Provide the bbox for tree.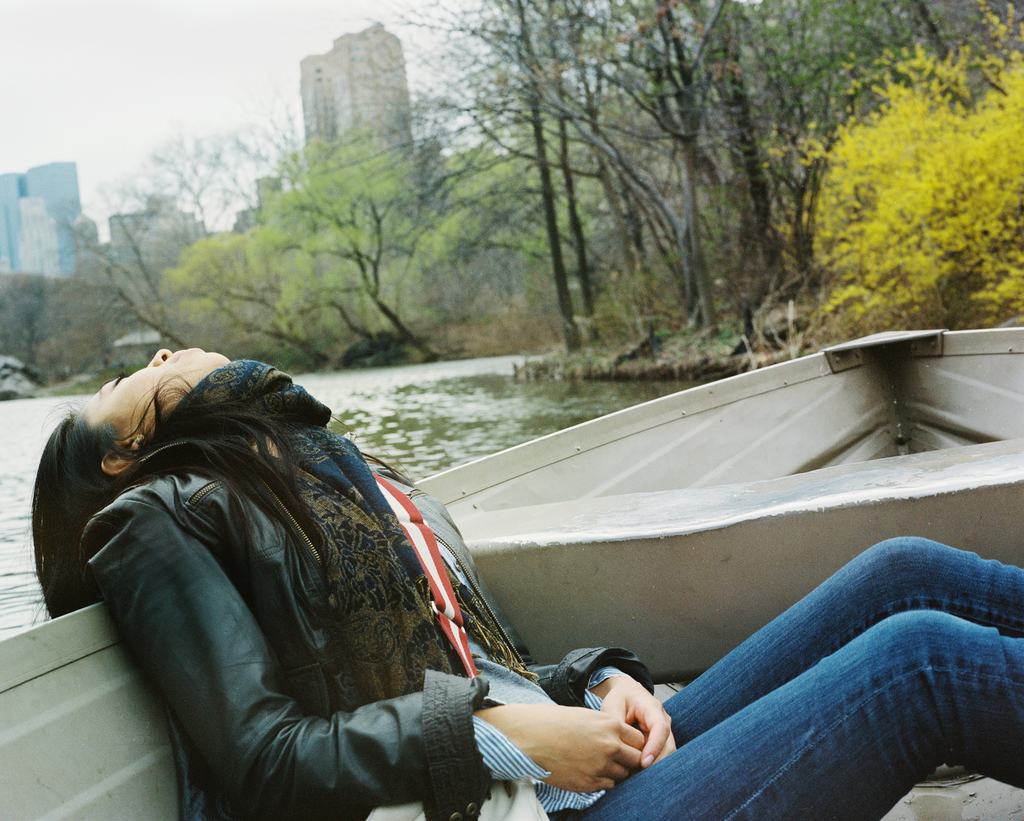
(344, 0, 1009, 343).
